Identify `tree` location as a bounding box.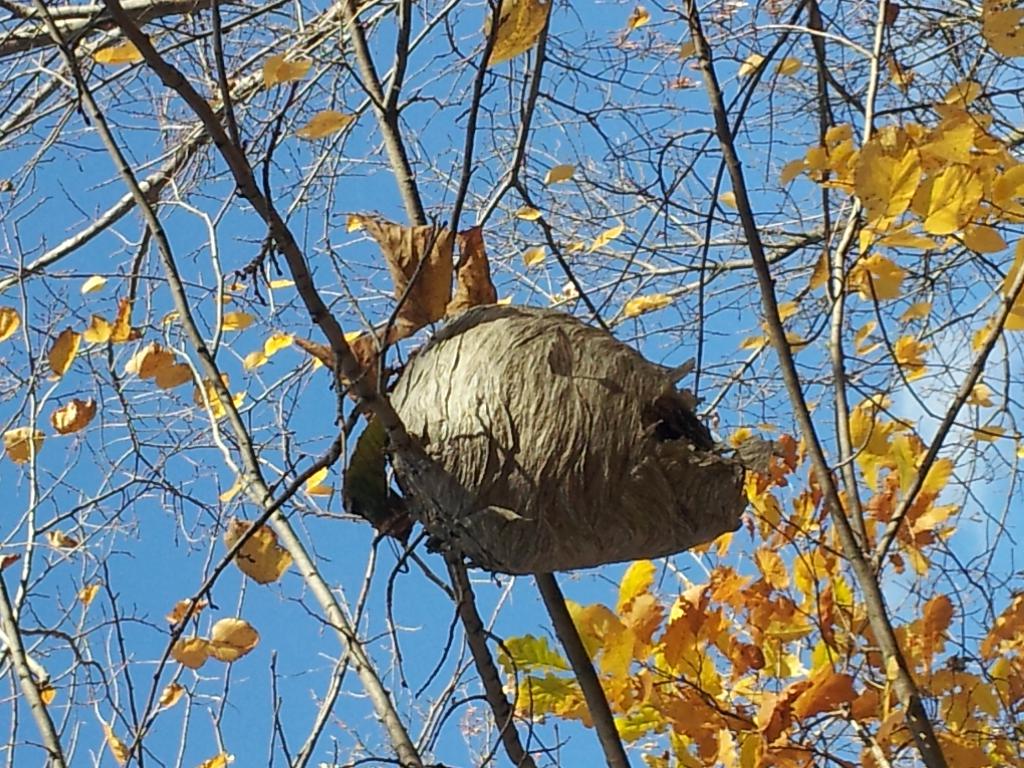
[left=8, top=0, right=1023, bottom=764].
